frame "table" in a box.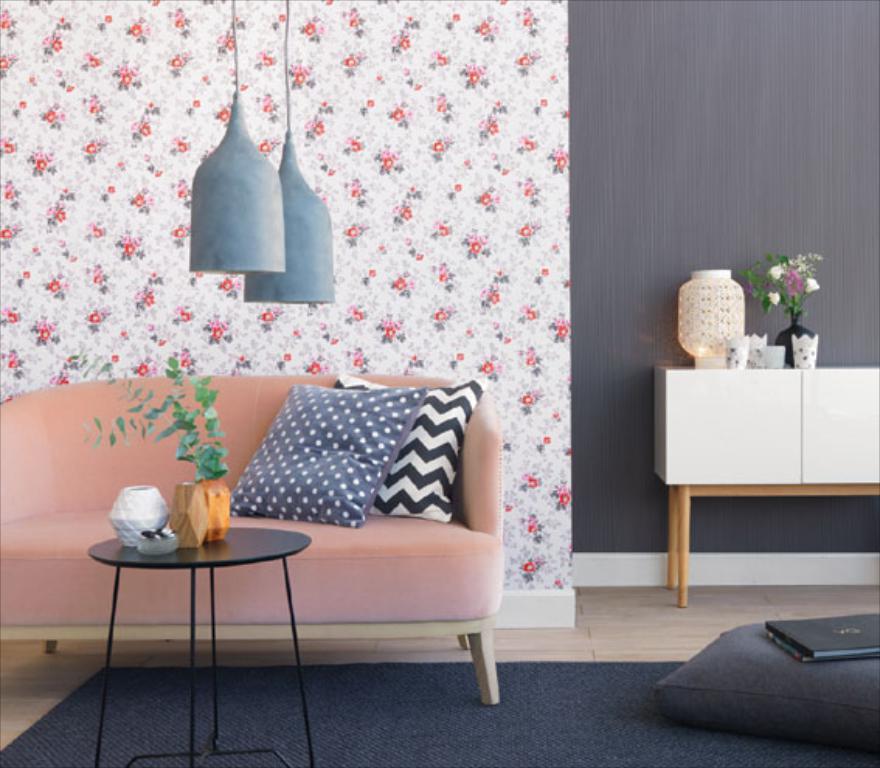
78/481/320/765.
